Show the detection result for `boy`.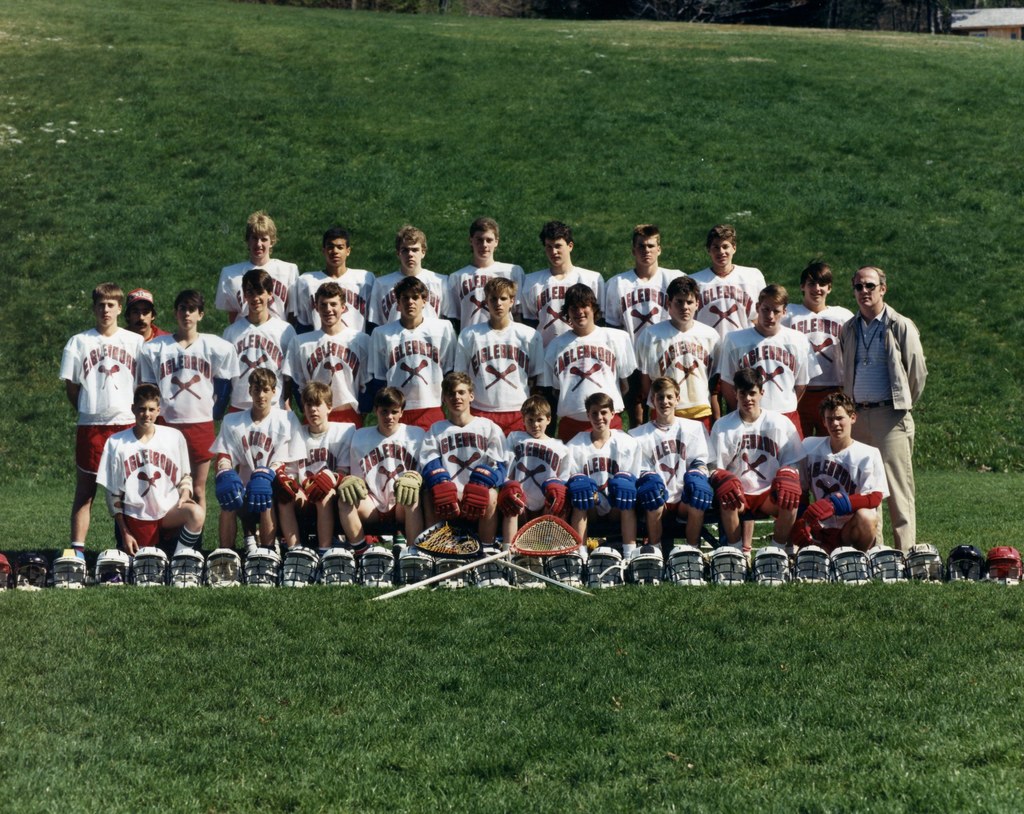
339 387 425 558.
